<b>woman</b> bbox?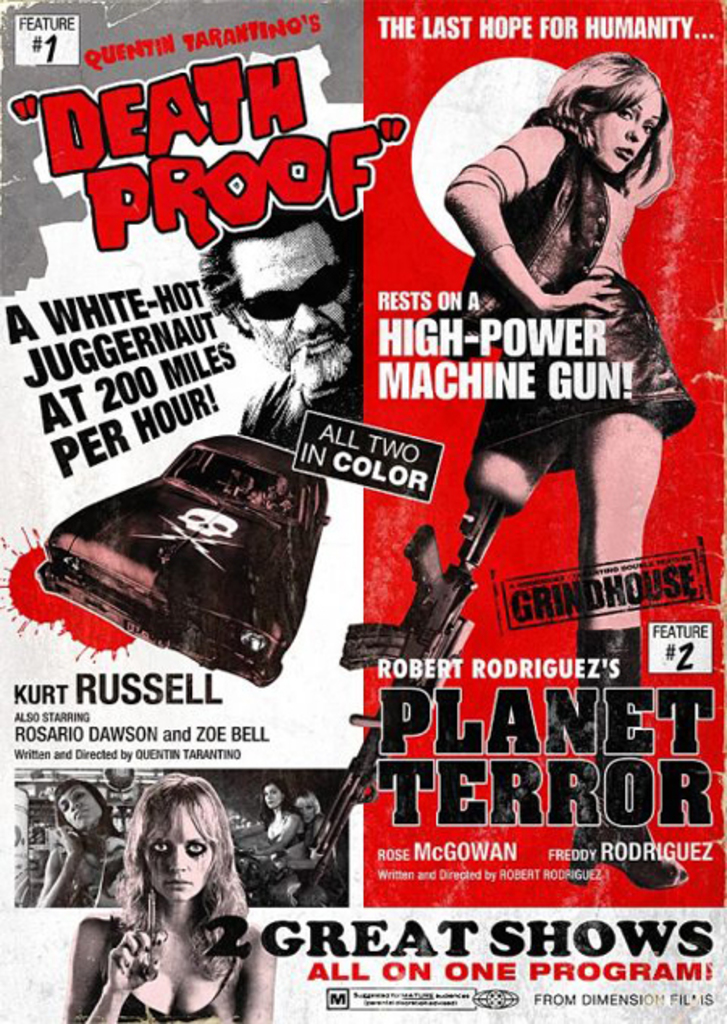
36:772:131:908
